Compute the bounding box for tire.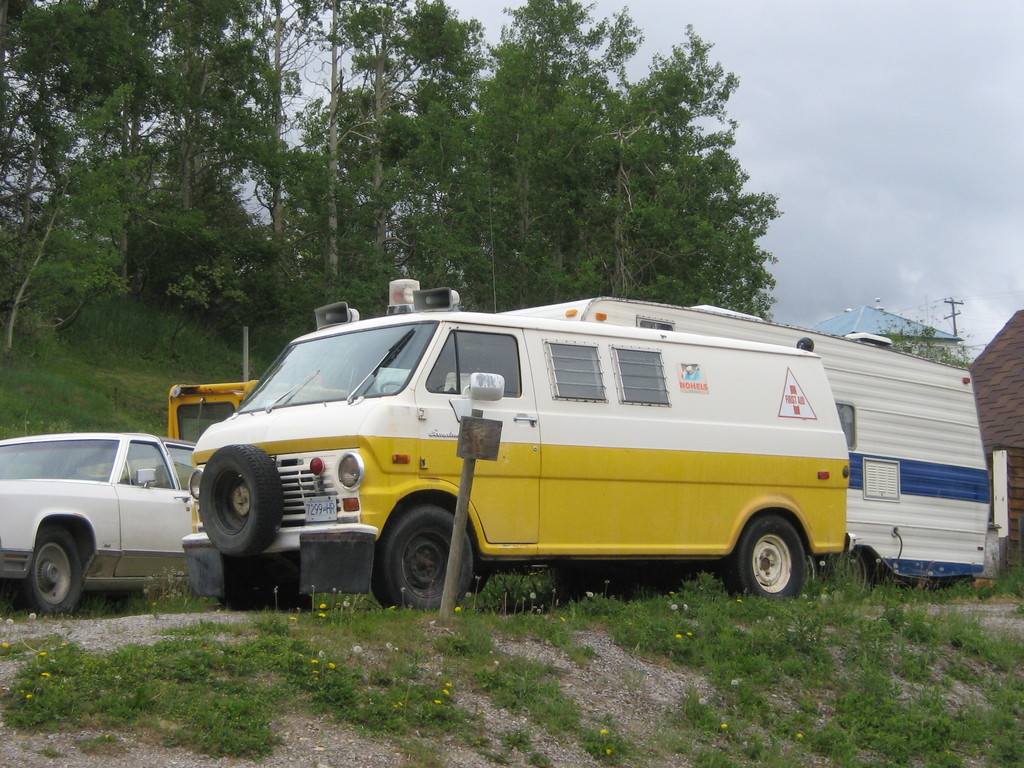
BBox(12, 525, 90, 621).
